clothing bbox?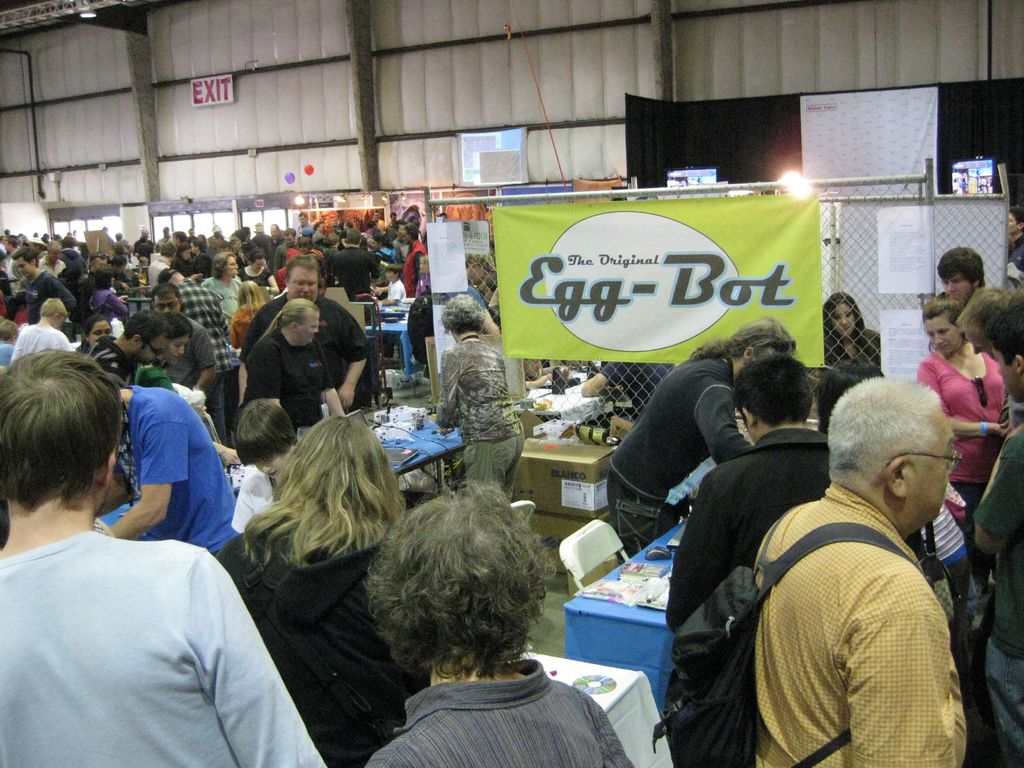
BBox(62, 247, 86, 278)
